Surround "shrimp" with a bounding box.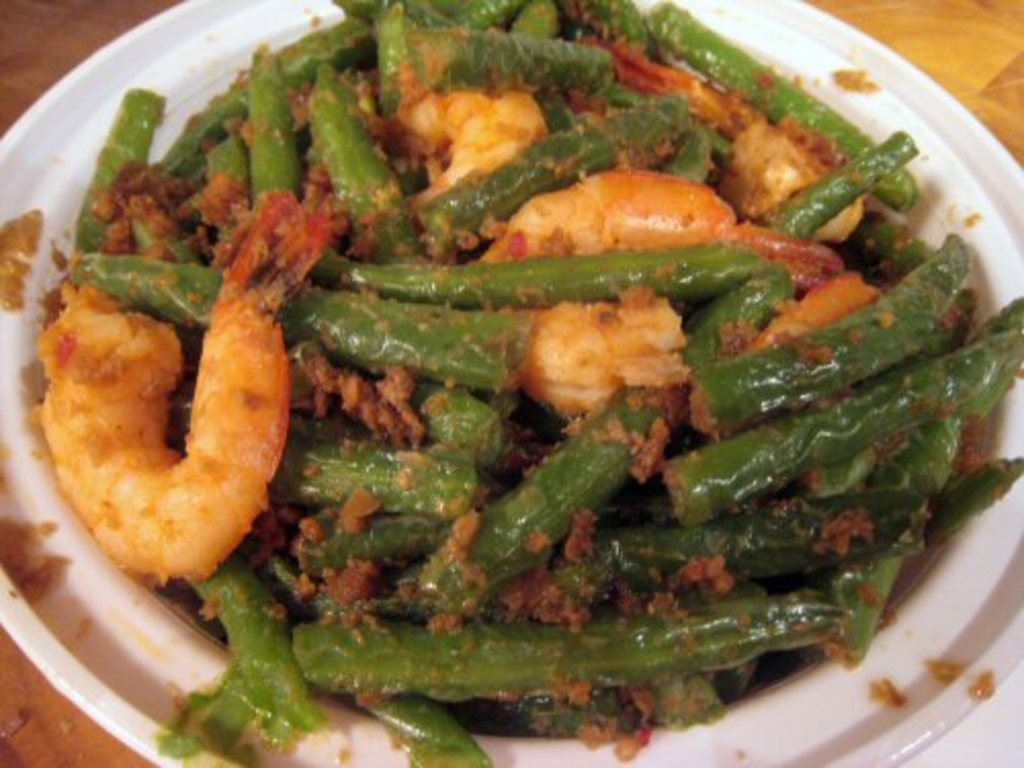
x1=31 y1=188 x2=338 y2=580.
